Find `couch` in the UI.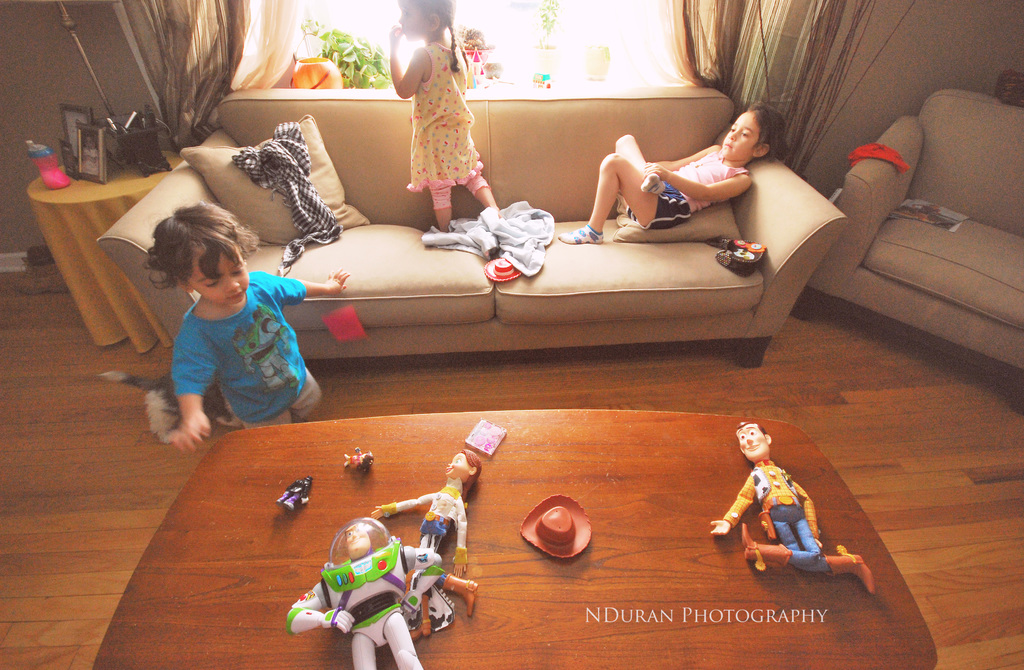
UI element at left=807, top=92, right=1023, bottom=374.
